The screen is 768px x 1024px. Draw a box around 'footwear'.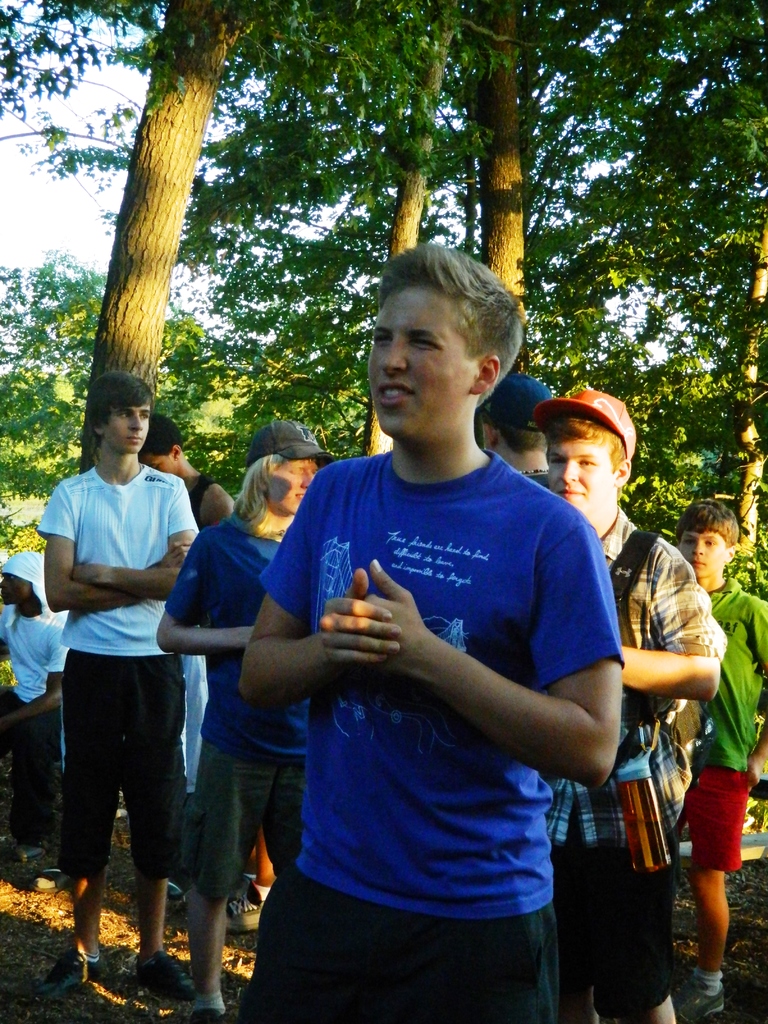
[34, 864, 60, 892].
